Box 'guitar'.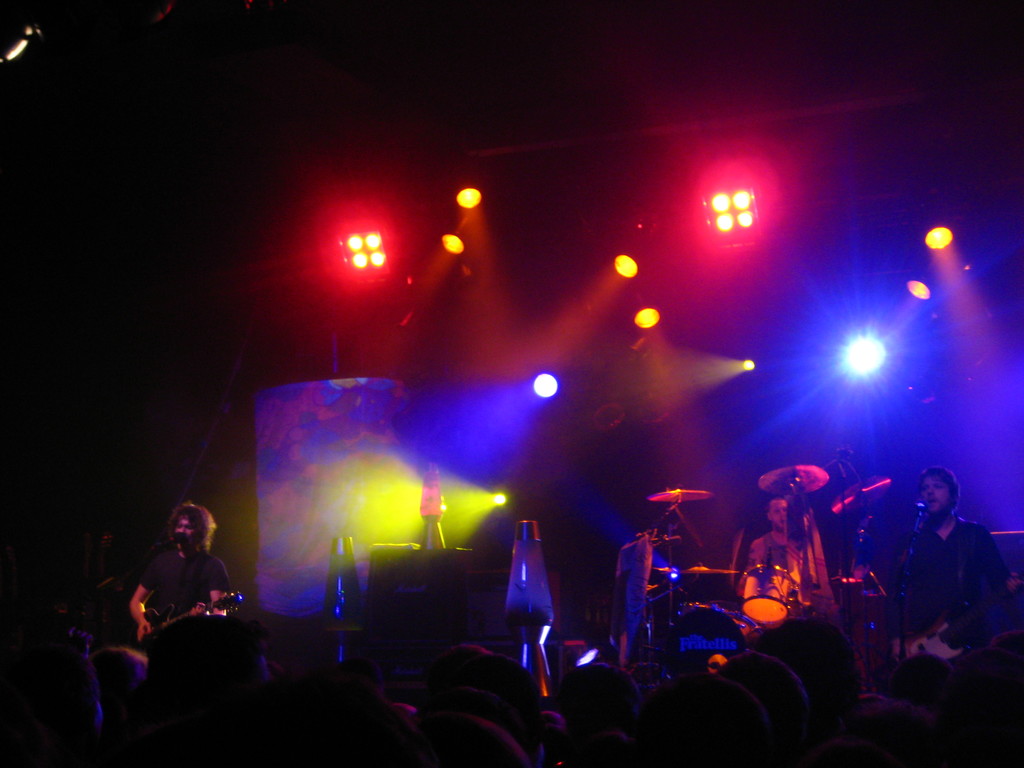
<region>124, 582, 250, 652</region>.
